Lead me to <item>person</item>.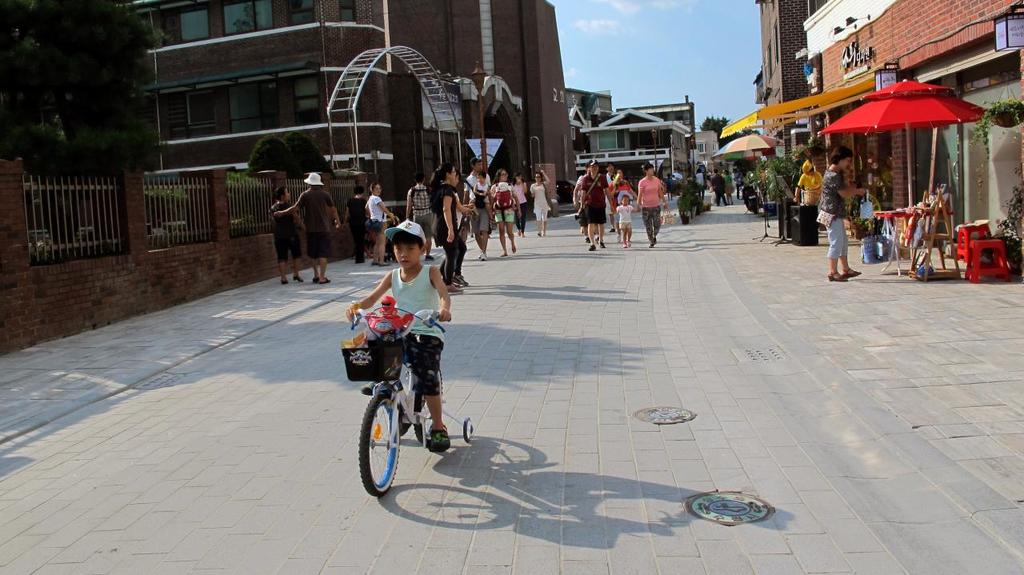
Lead to (x1=362, y1=178, x2=395, y2=266).
